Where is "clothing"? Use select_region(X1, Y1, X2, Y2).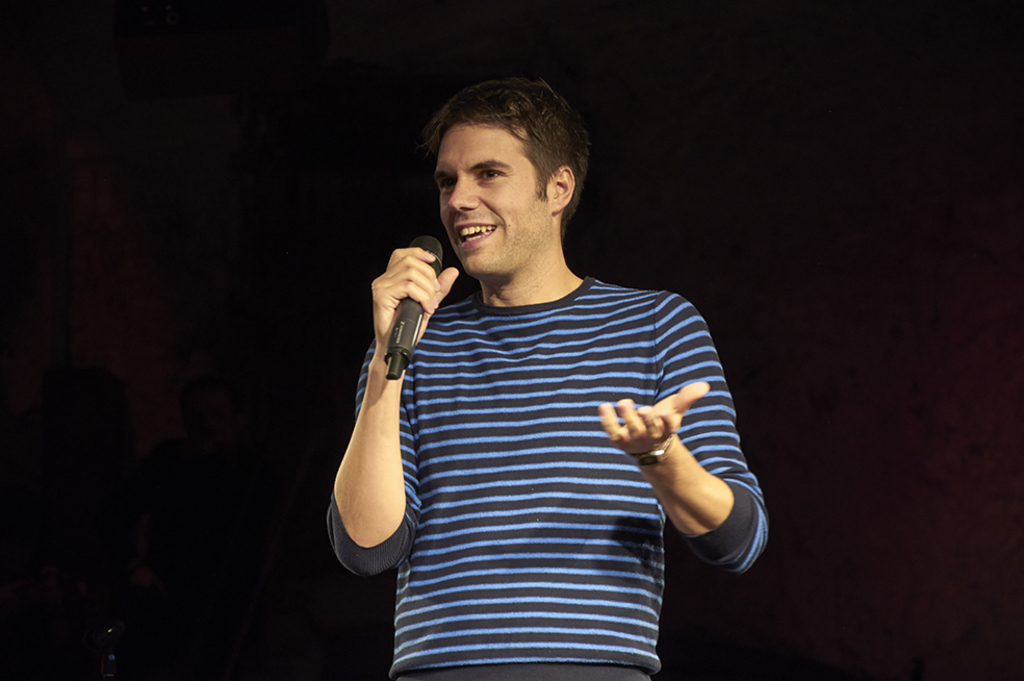
select_region(340, 219, 739, 648).
